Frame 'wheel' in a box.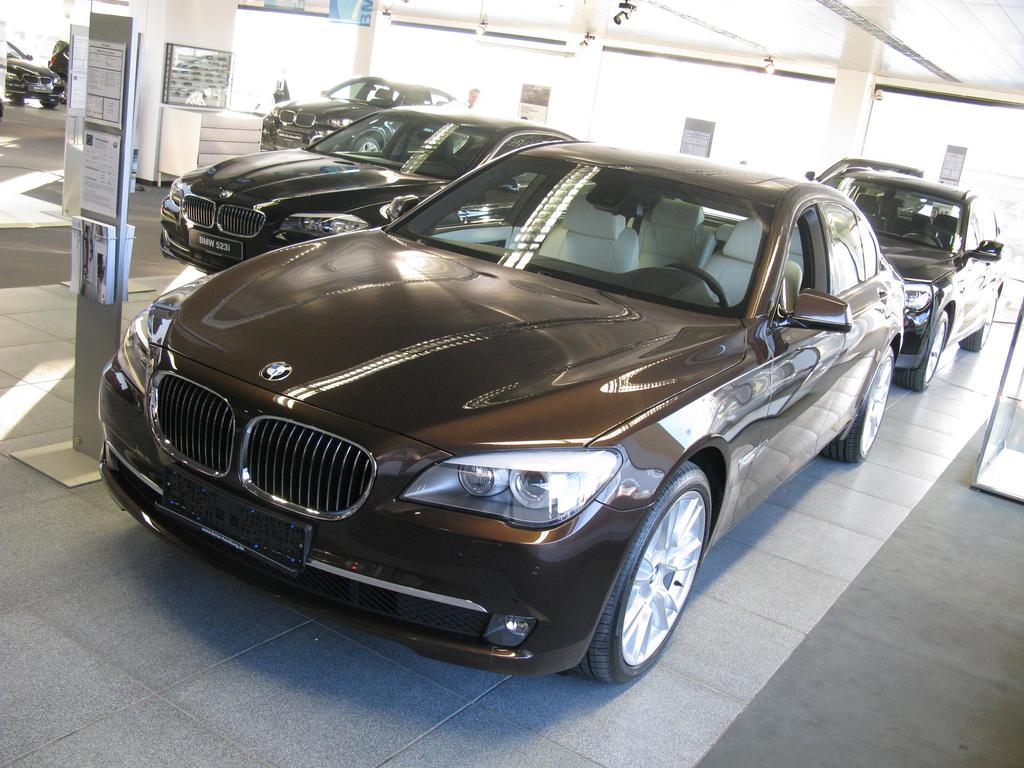
rect(814, 351, 891, 465).
